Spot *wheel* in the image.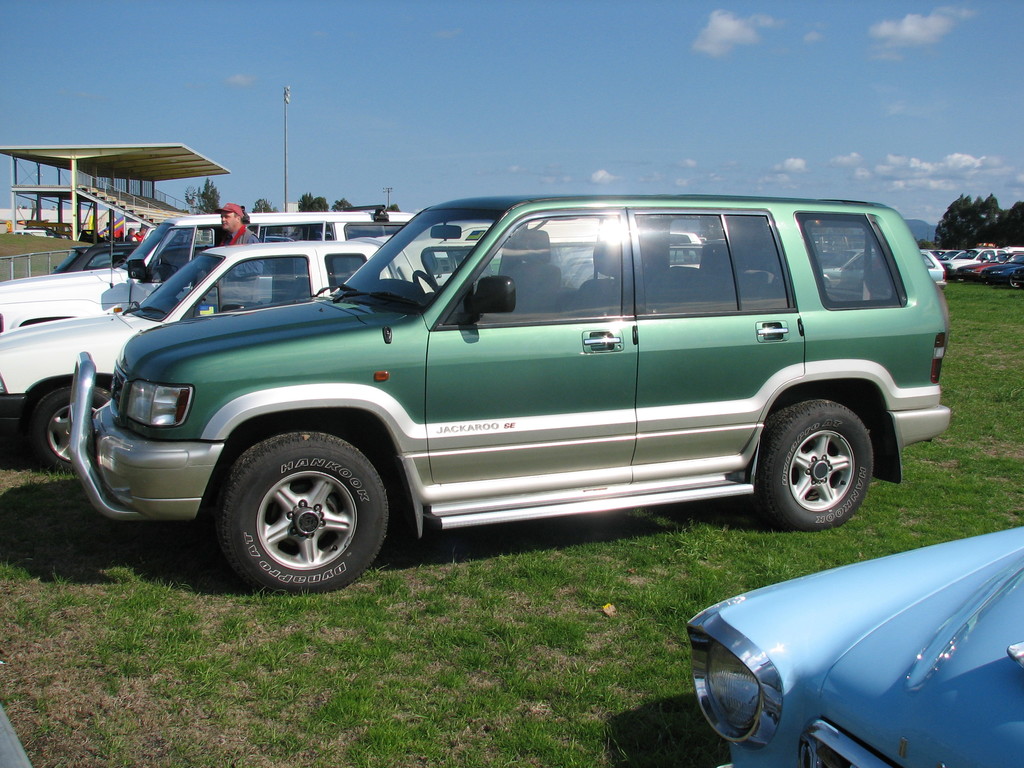
*wheel* found at region(201, 440, 391, 585).
